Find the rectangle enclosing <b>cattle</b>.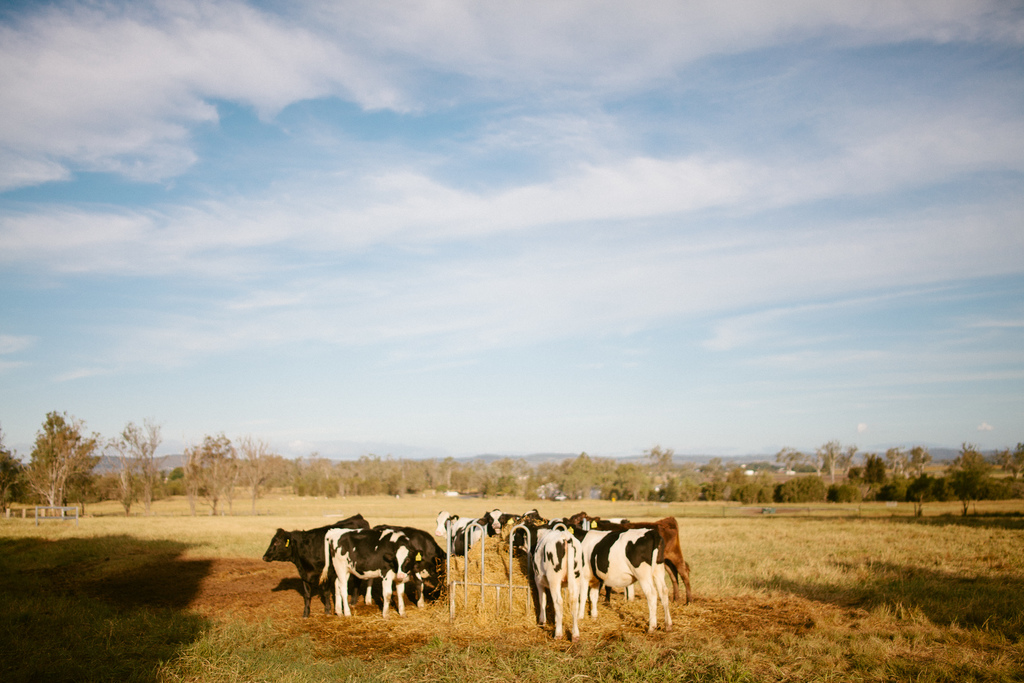
BBox(647, 515, 693, 609).
